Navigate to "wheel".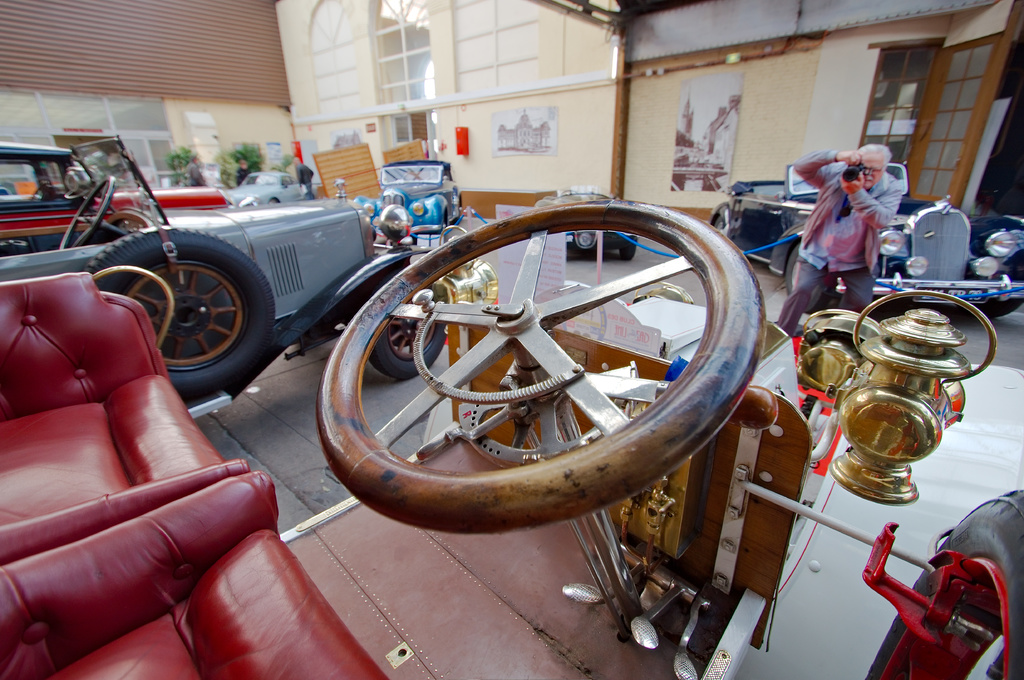
Navigation target: (x1=59, y1=175, x2=118, y2=251).
